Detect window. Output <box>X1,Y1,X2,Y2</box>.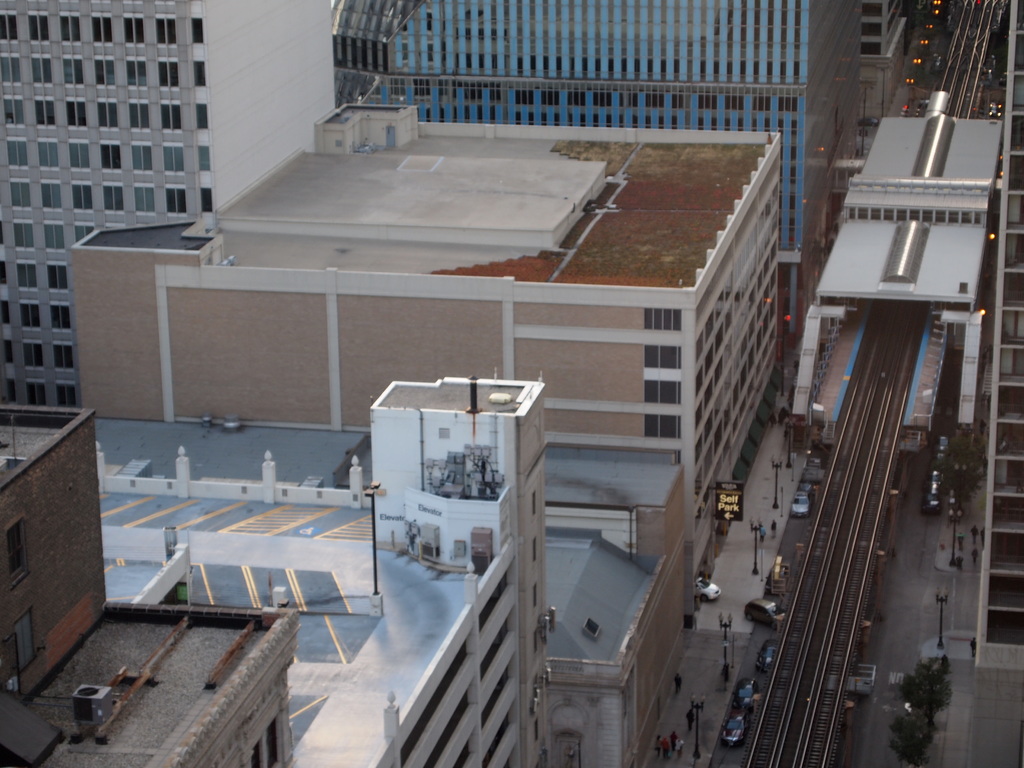
<box>64,53,85,85</box>.
